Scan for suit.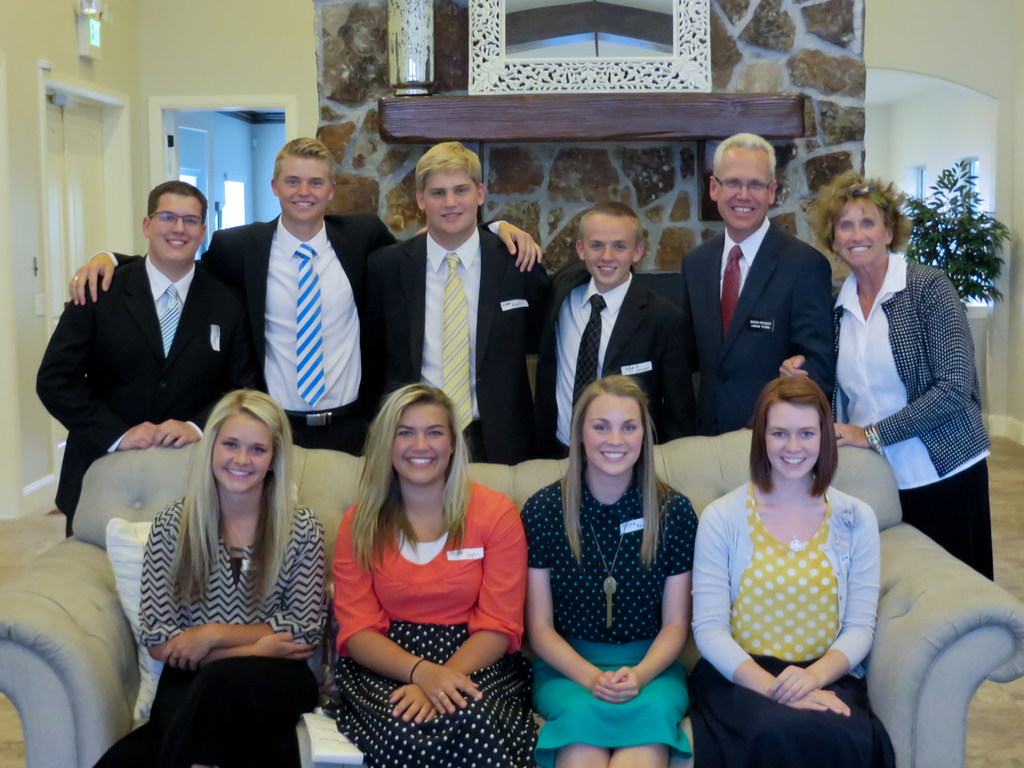
Scan result: bbox=[545, 268, 695, 457].
